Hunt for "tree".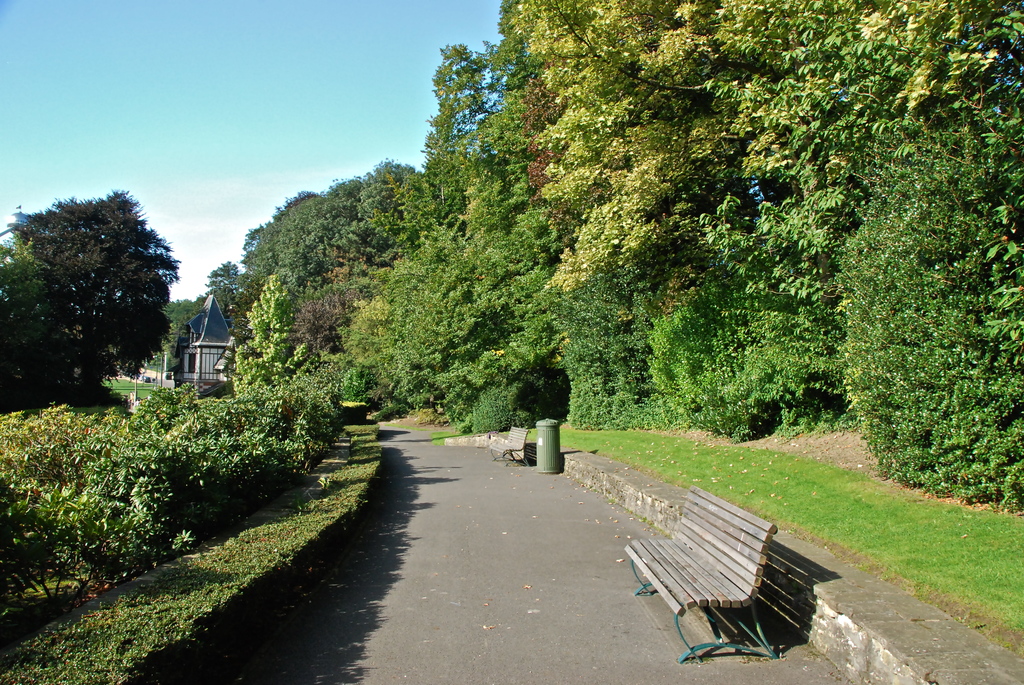
Hunted down at [20,167,174,422].
